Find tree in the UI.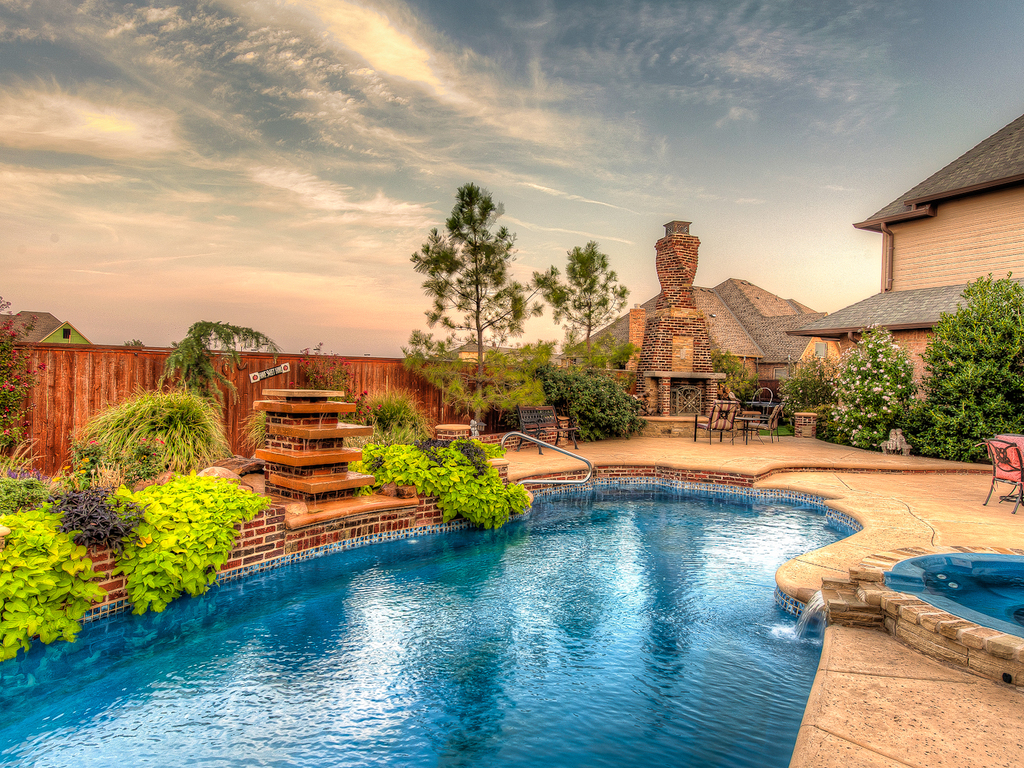
UI element at [left=535, top=354, right=637, bottom=458].
